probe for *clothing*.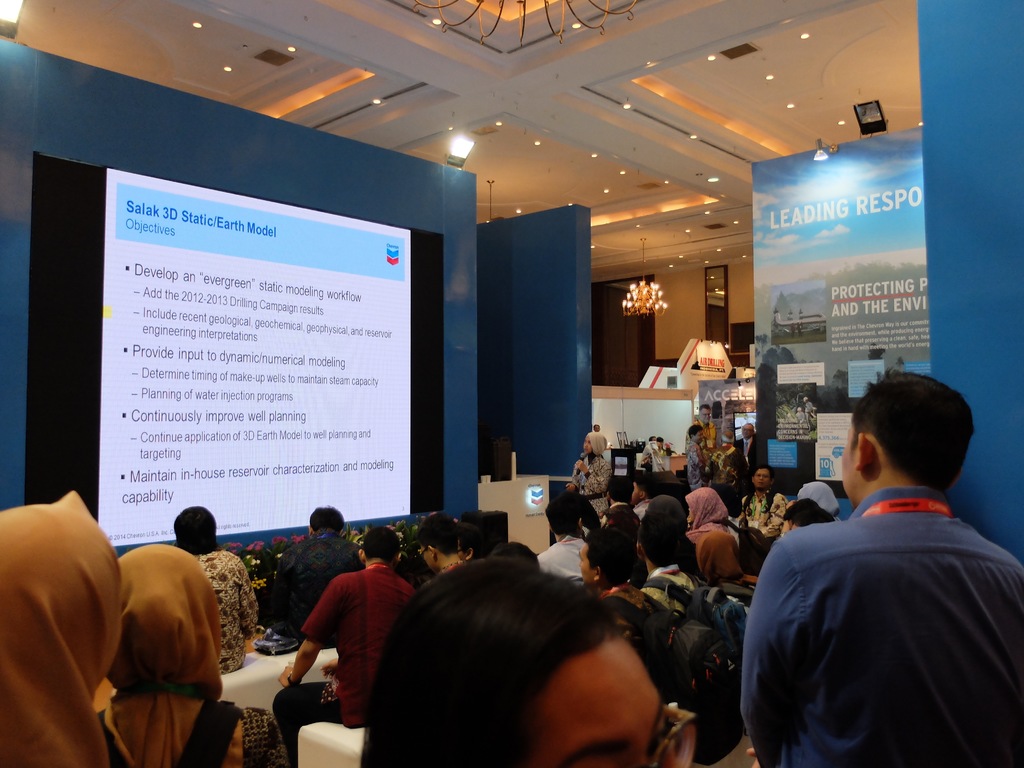
Probe result: locate(745, 453, 1021, 767).
